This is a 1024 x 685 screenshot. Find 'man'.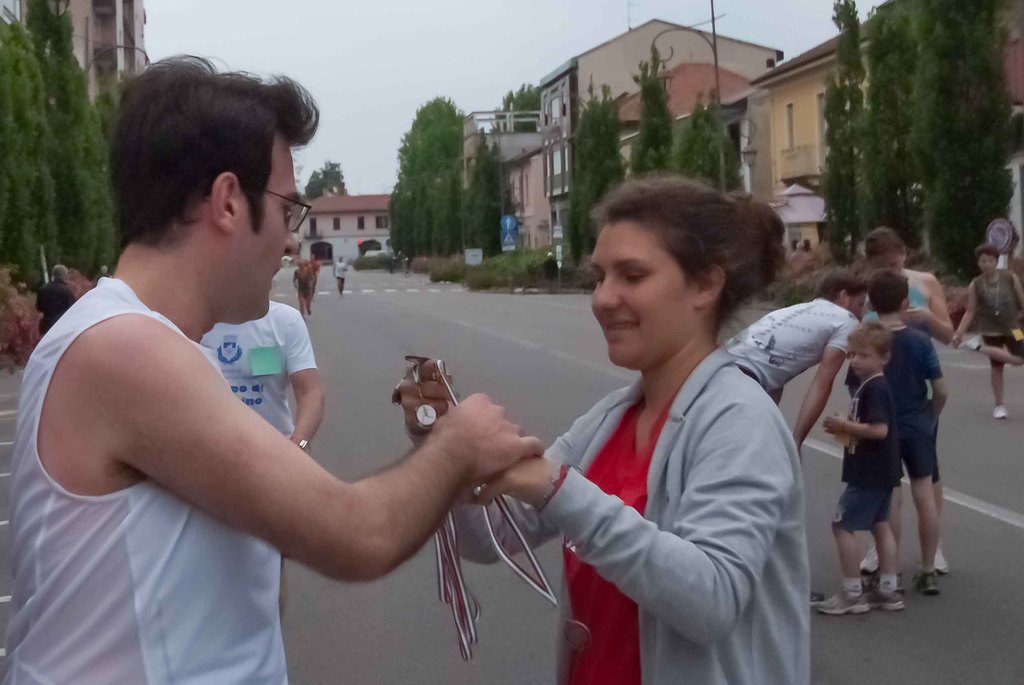
Bounding box: 0 45 540 684.
